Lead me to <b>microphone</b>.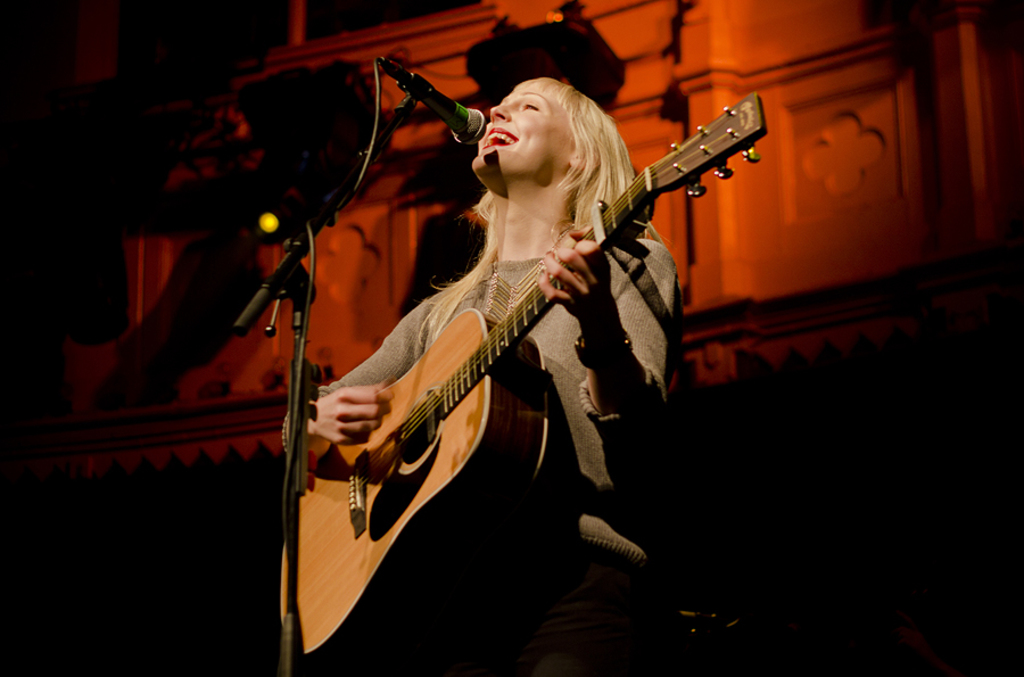
Lead to Rect(382, 48, 498, 162).
